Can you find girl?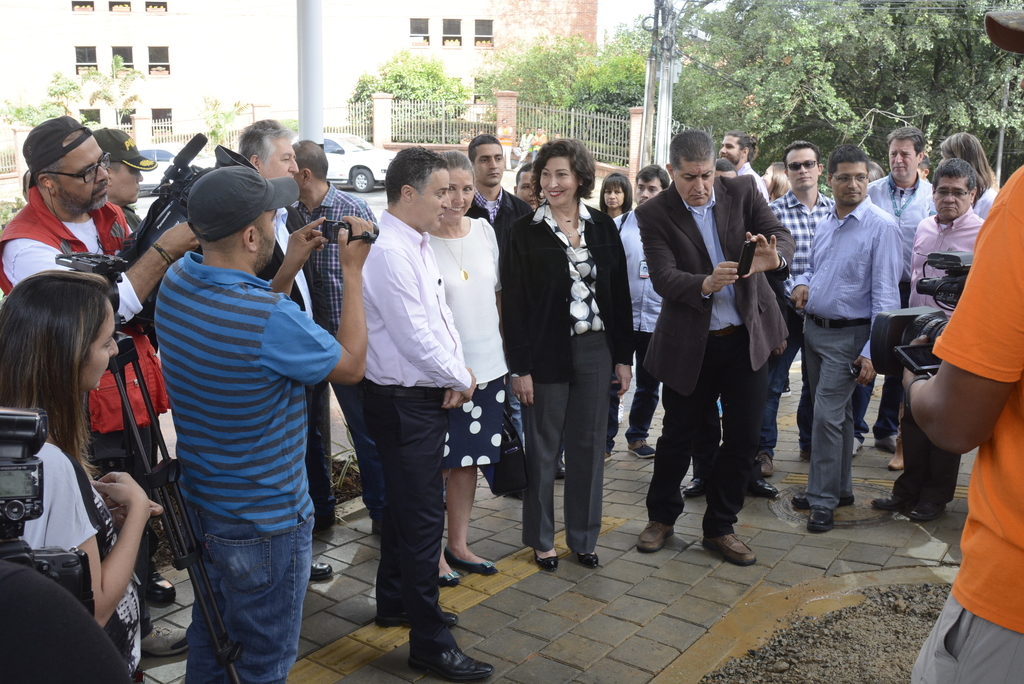
Yes, bounding box: {"x1": 0, "y1": 267, "x2": 166, "y2": 683}.
